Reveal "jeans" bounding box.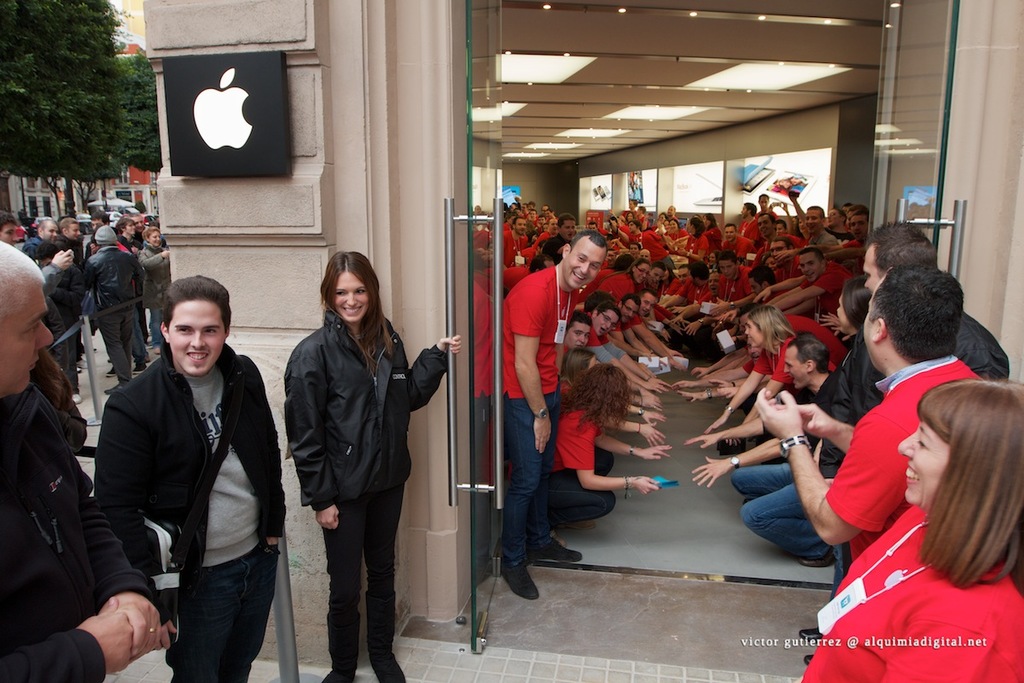
Revealed: 165,545,283,682.
